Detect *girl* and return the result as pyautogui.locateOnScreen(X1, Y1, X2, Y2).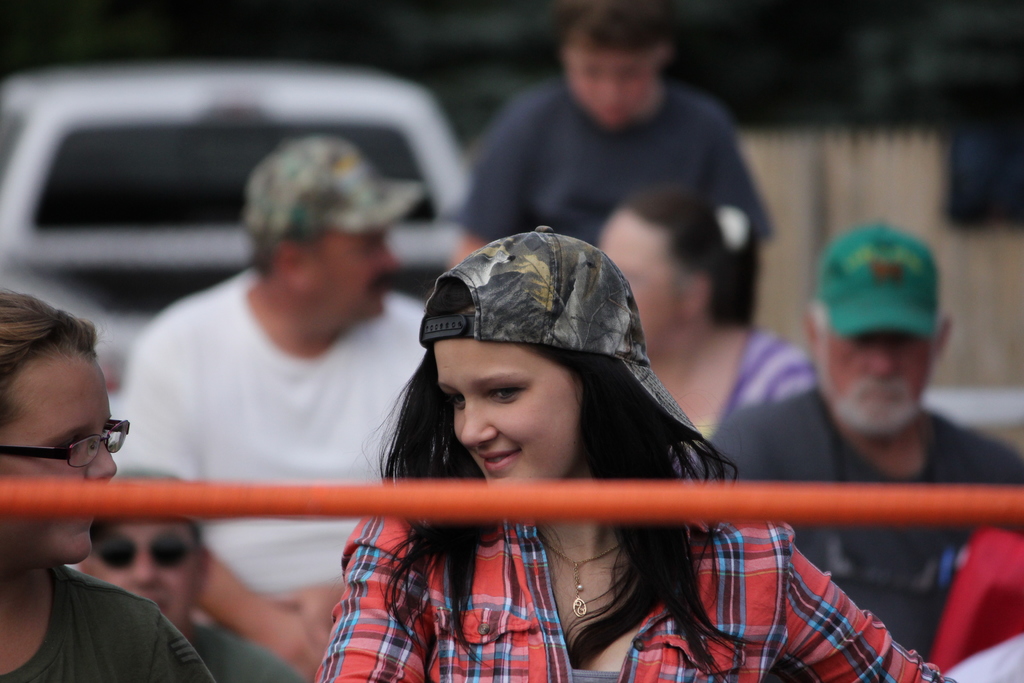
pyautogui.locateOnScreen(313, 227, 954, 682).
